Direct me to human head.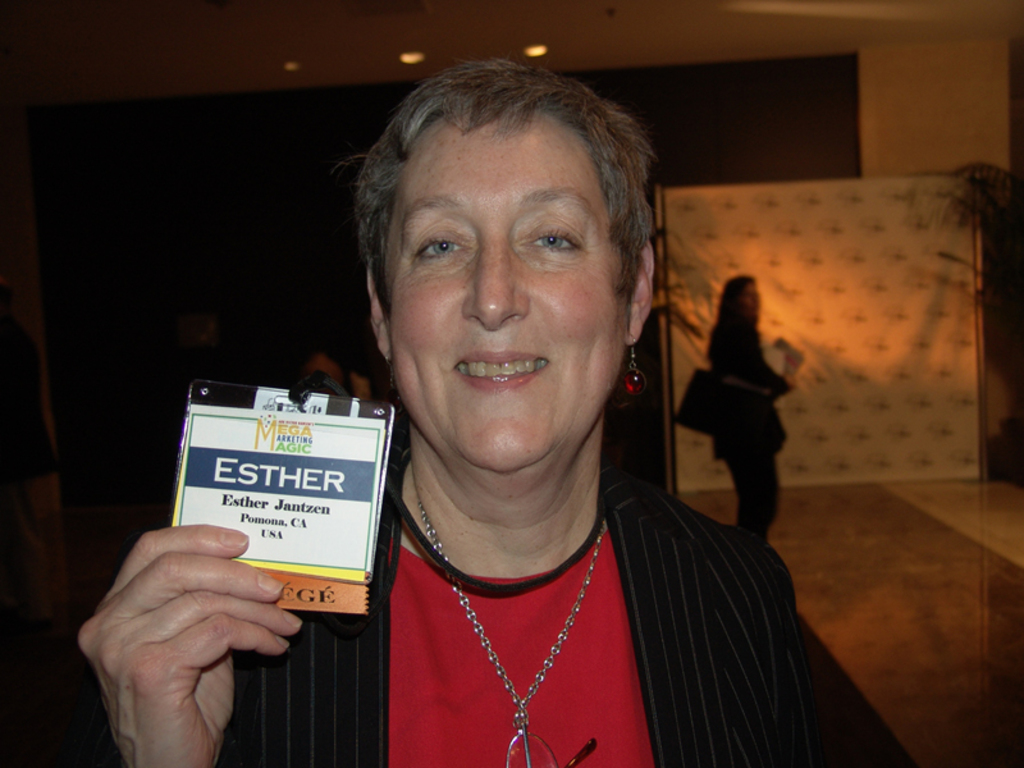
Direction: pyautogui.locateOnScreen(727, 274, 762, 314).
